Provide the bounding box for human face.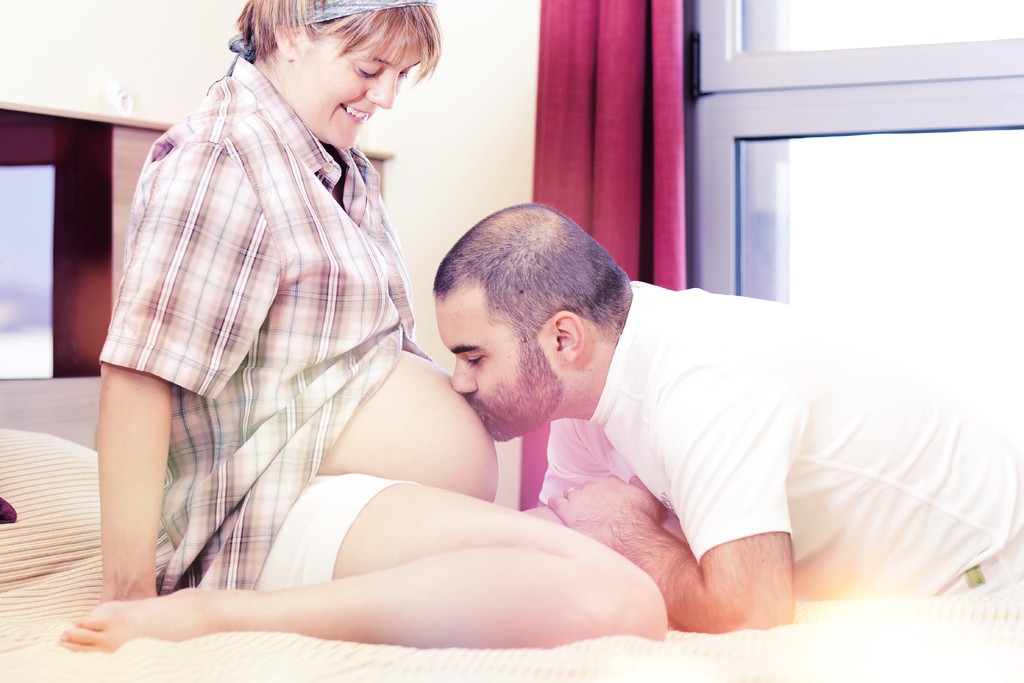
x1=436 y1=290 x2=557 y2=444.
